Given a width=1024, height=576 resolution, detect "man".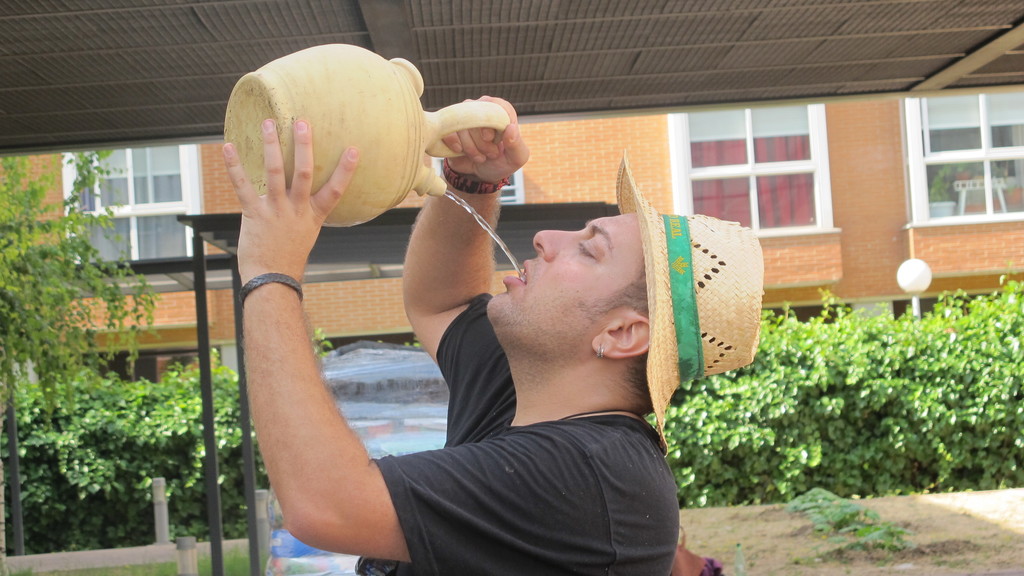
Rect(224, 90, 767, 575).
